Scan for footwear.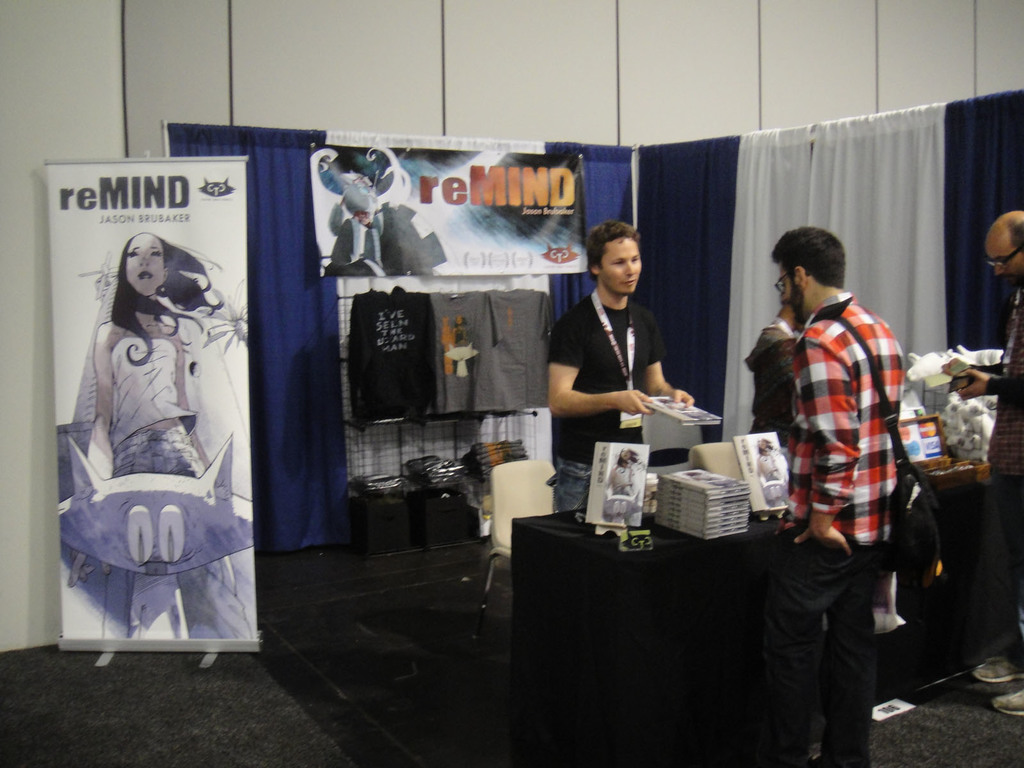
Scan result: [994, 678, 1023, 715].
